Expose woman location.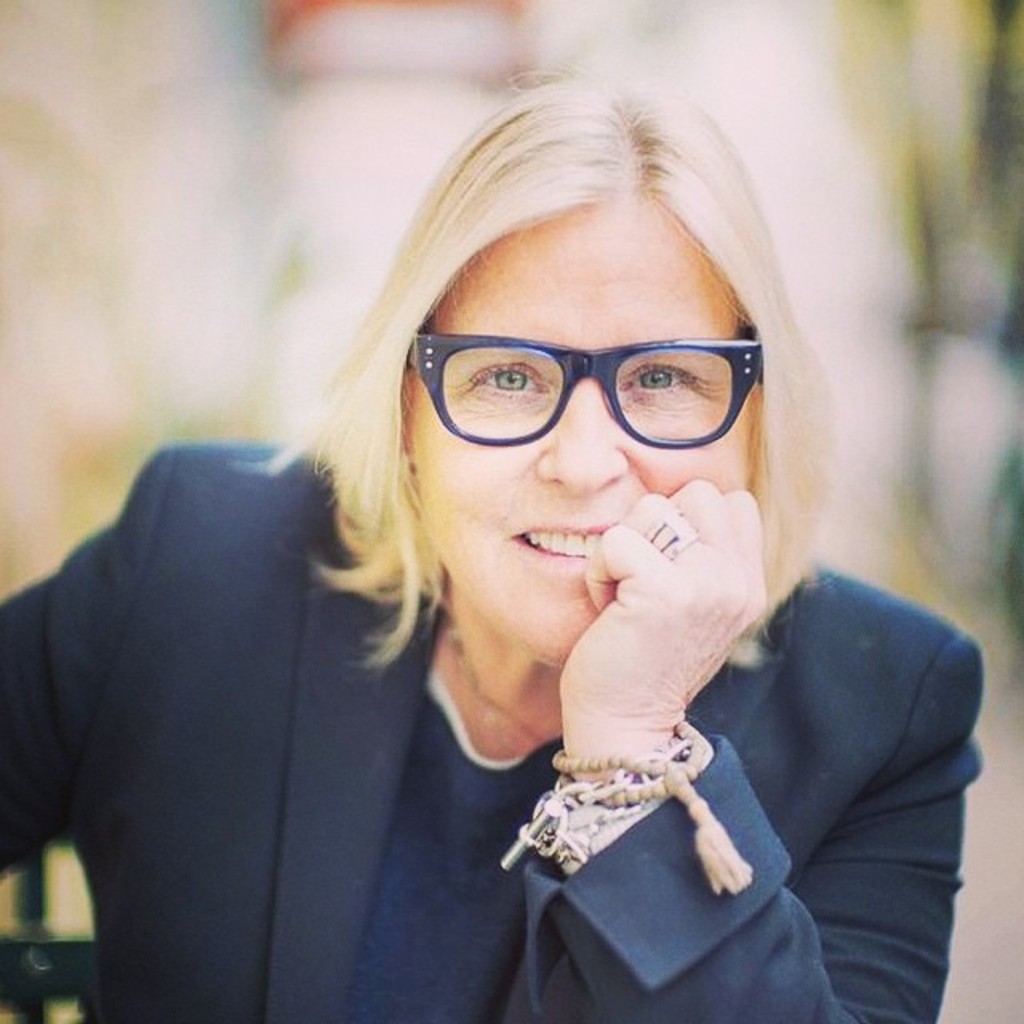
Exposed at x1=78 y1=72 x2=941 y2=1023.
